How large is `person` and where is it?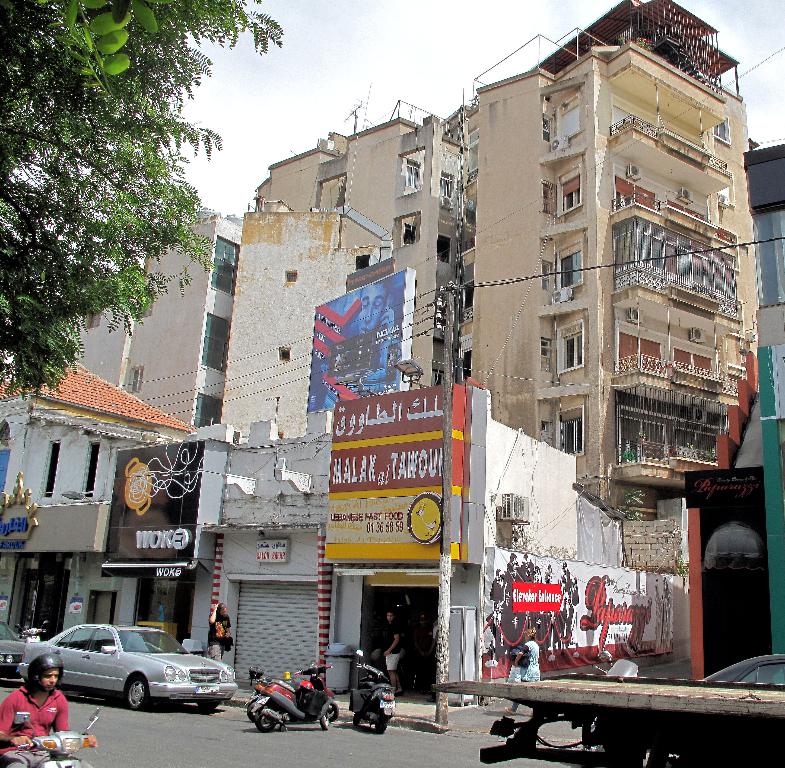
Bounding box: detection(355, 278, 400, 382).
